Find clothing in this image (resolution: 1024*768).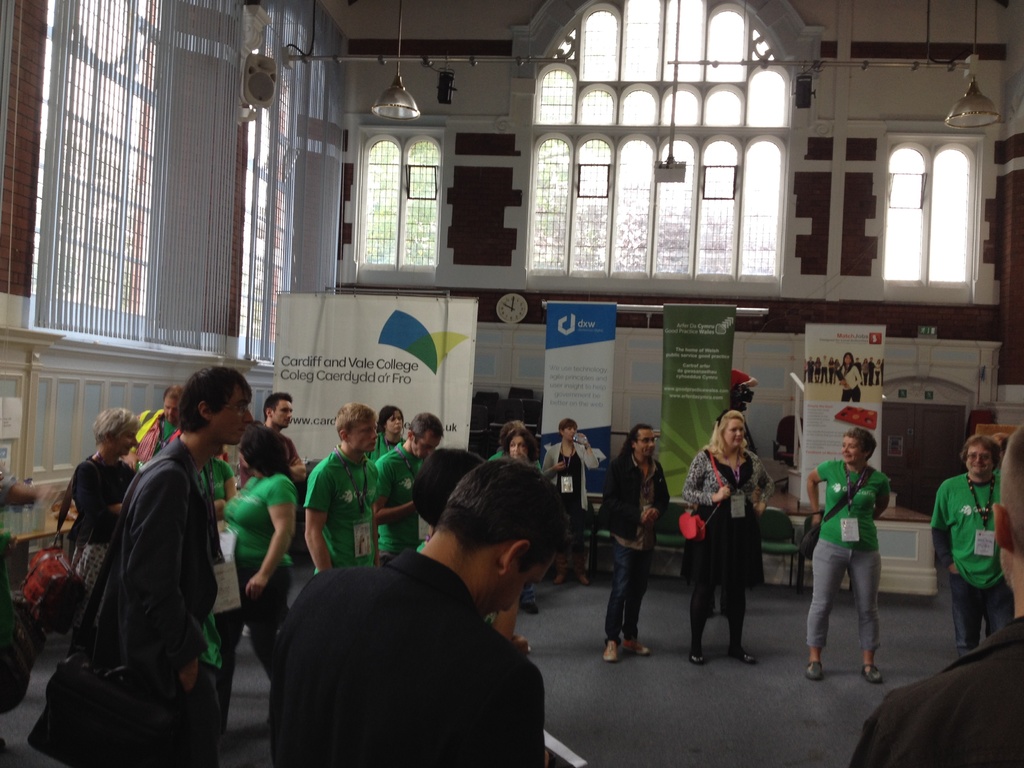
595/451/673/667.
